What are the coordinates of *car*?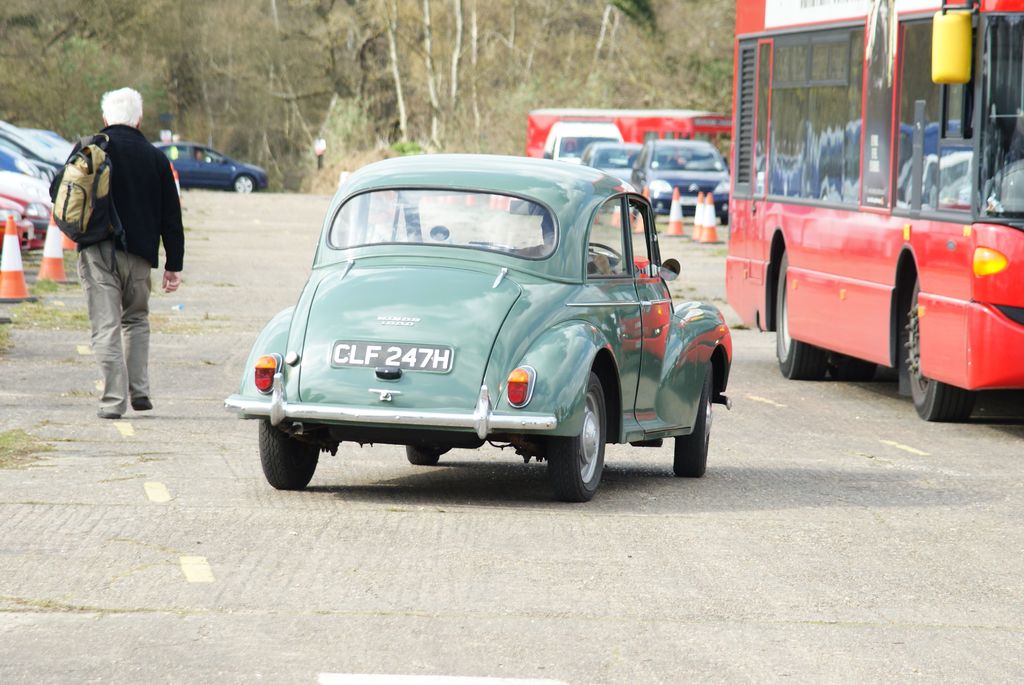
<region>635, 138, 734, 213</region>.
